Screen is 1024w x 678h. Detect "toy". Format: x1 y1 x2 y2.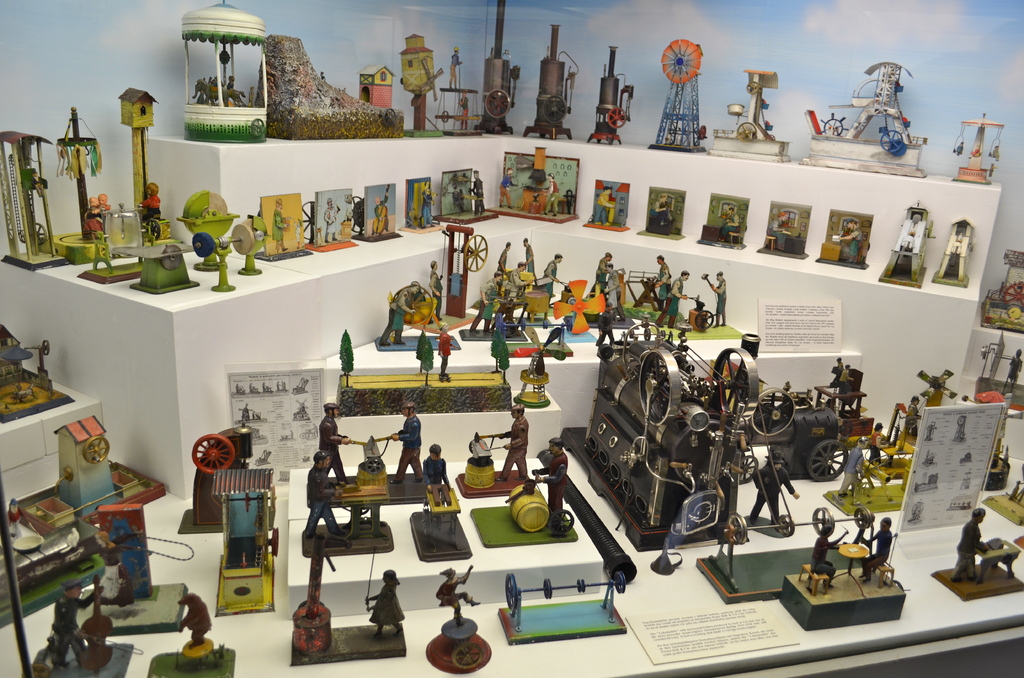
470 0 524 132.
